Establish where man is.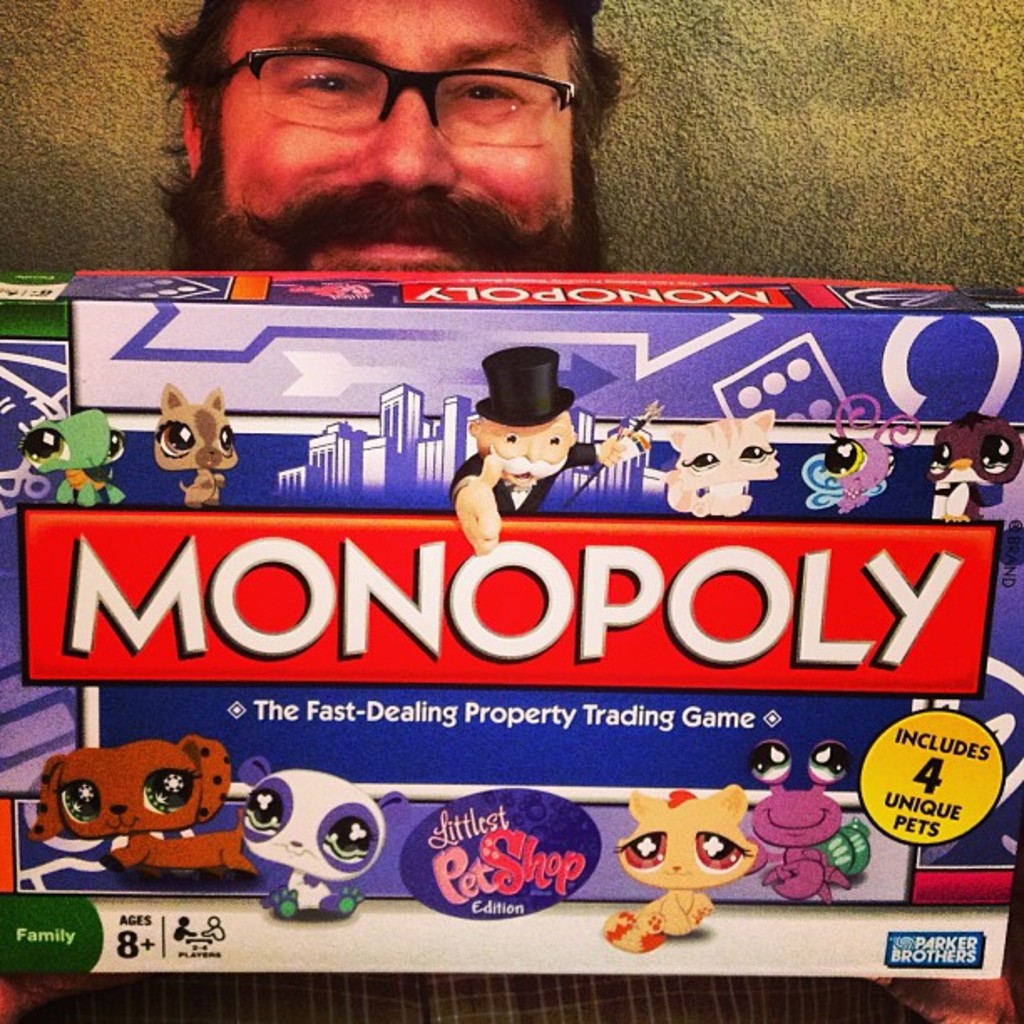
Established at bbox=(450, 341, 632, 552).
